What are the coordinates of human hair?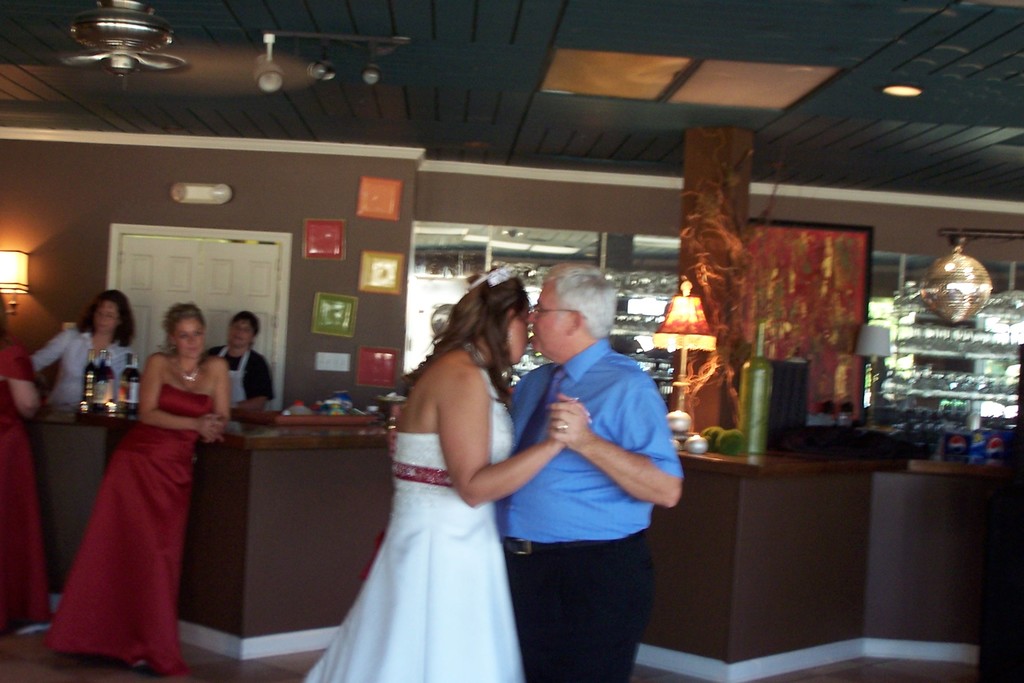
pyautogui.locateOnScreen(76, 292, 140, 345).
